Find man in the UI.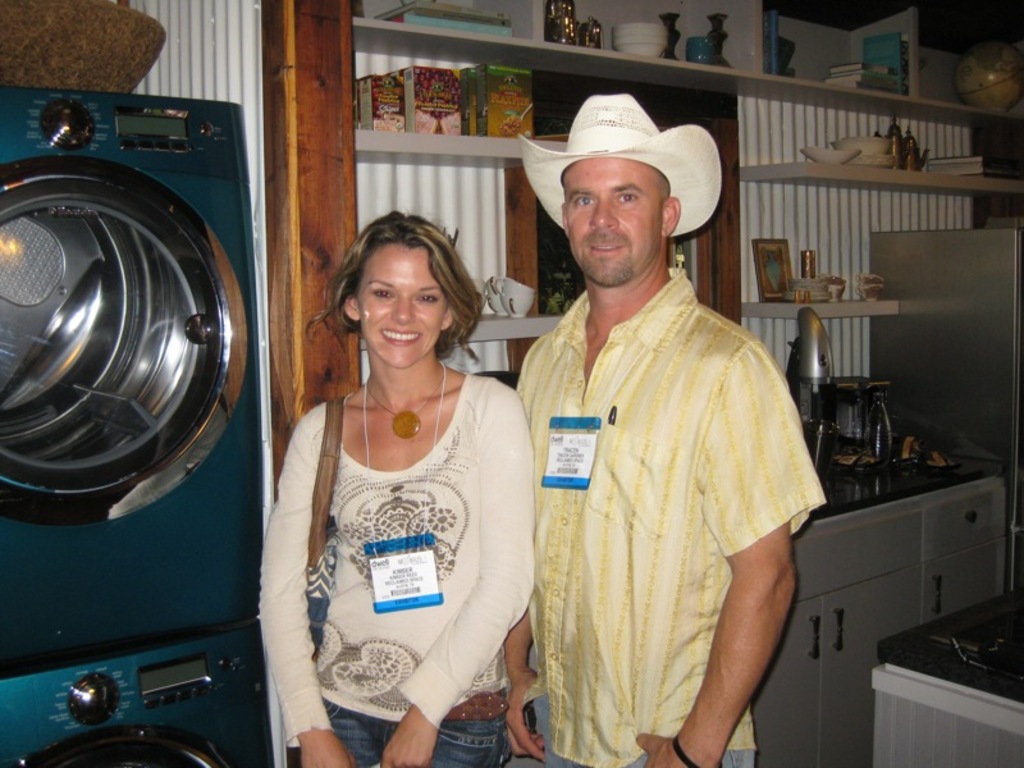
UI element at bbox(495, 92, 823, 767).
